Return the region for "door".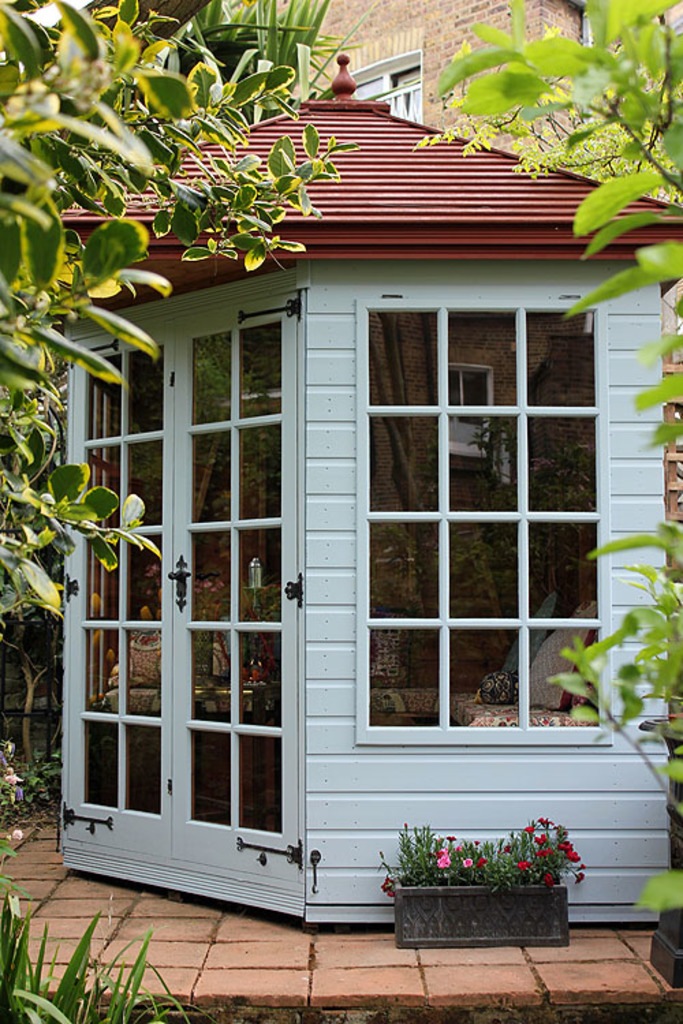
x1=153 y1=248 x2=318 y2=886.
